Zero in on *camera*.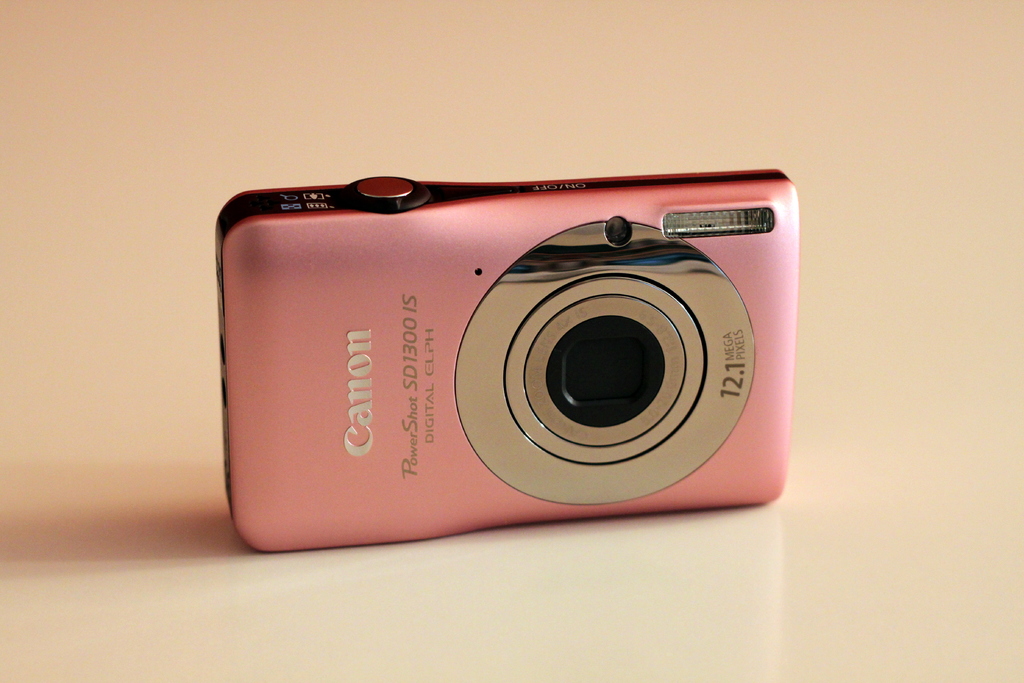
Zeroed in: (x1=214, y1=175, x2=799, y2=547).
